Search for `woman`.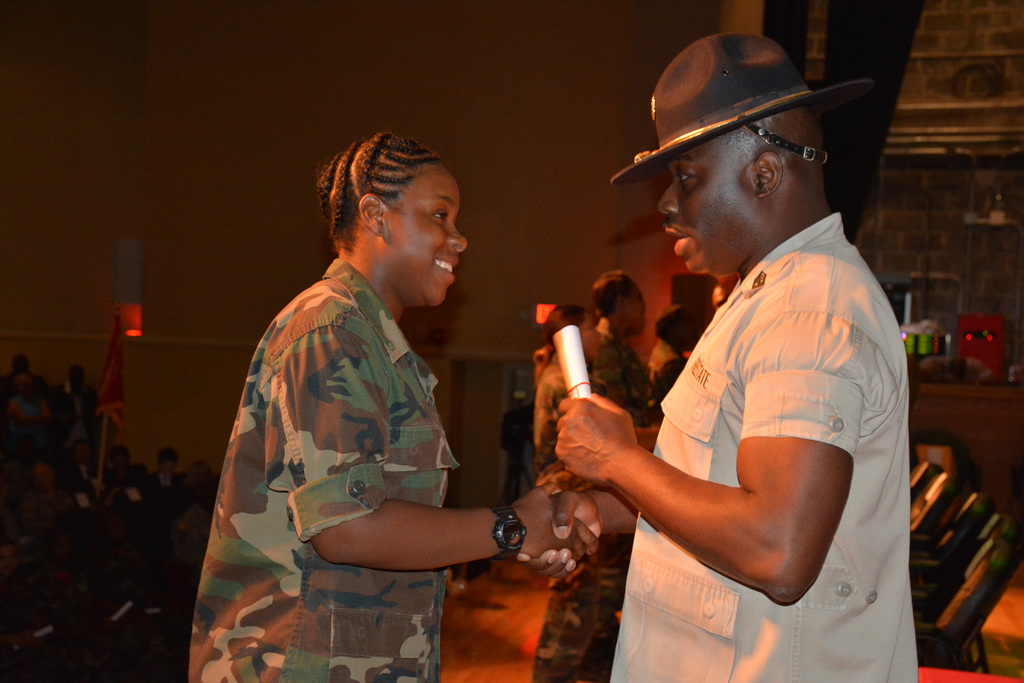
Found at box(196, 113, 572, 676).
